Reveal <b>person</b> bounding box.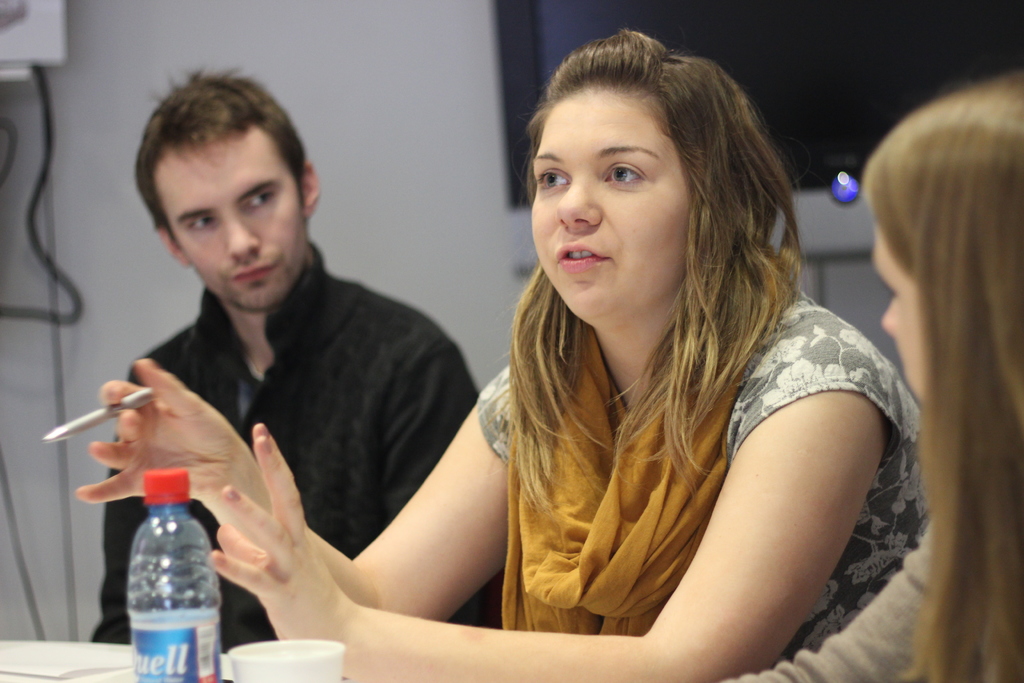
Revealed: x1=78 y1=70 x2=504 y2=650.
